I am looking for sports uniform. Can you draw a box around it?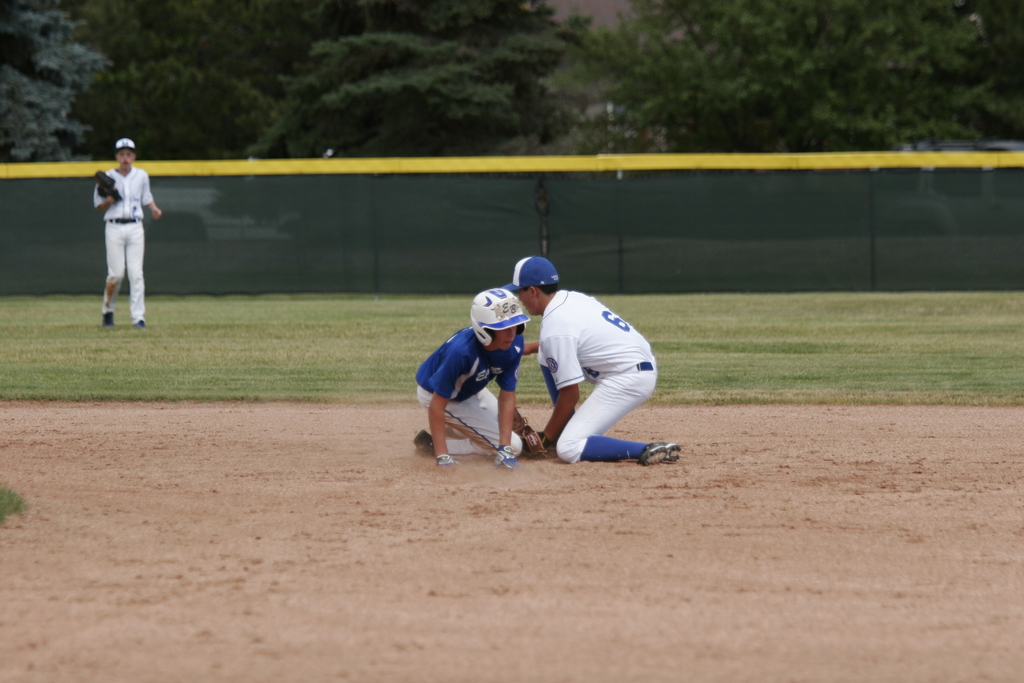
Sure, the bounding box is BBox(504, 261, 675, 474).
